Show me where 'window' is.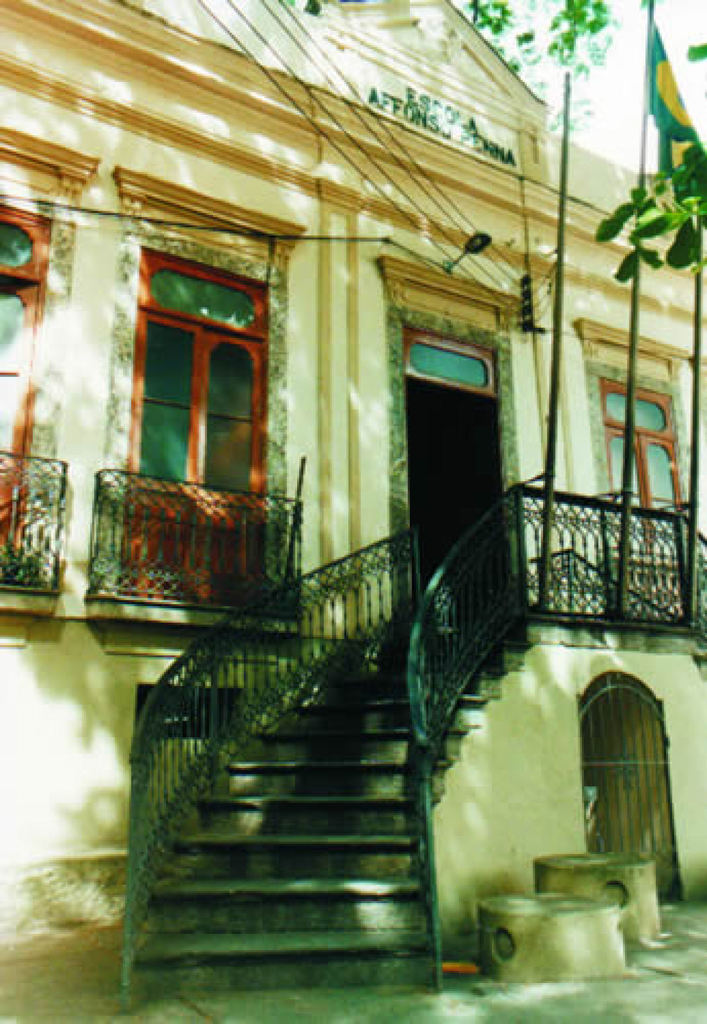
'window' is at [left=603, top=381, right=685, bottom=559].
